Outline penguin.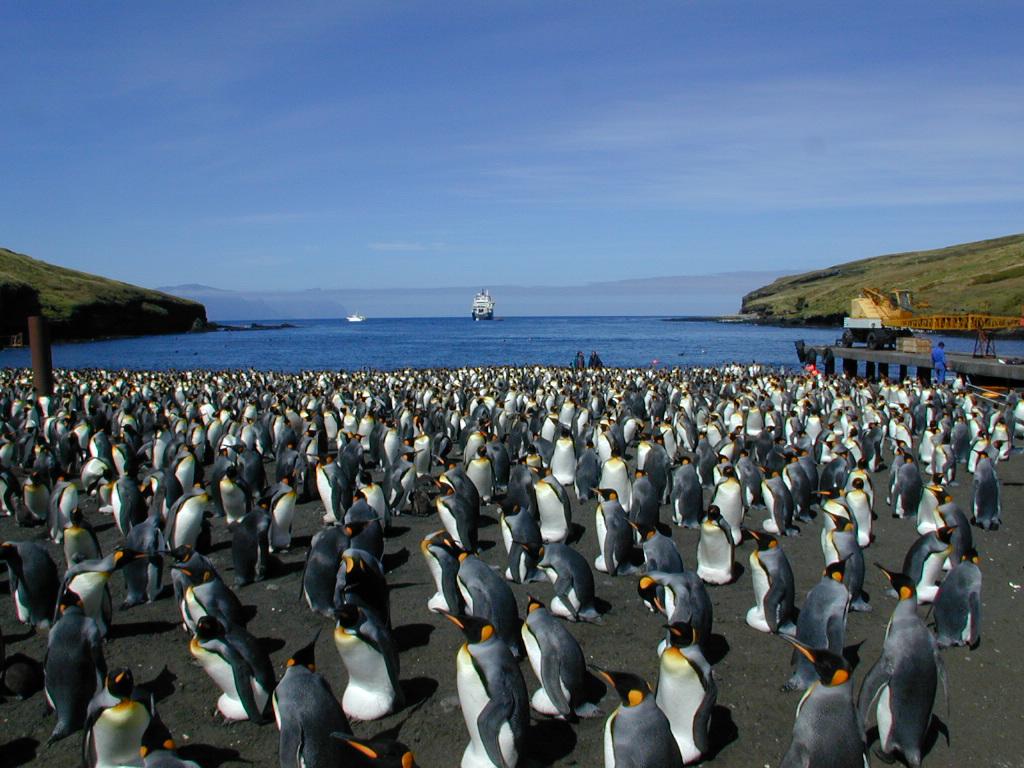
Outline: x1=74, y1=672, x2=169, y2=767.
